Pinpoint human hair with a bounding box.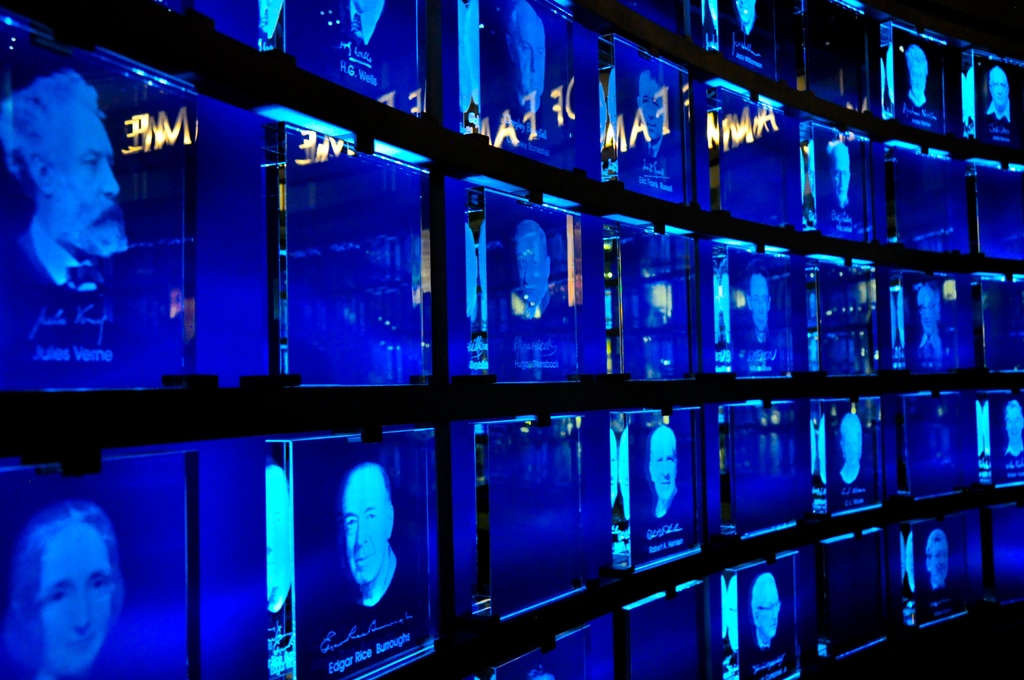
box(840, 414, 861, 441).
